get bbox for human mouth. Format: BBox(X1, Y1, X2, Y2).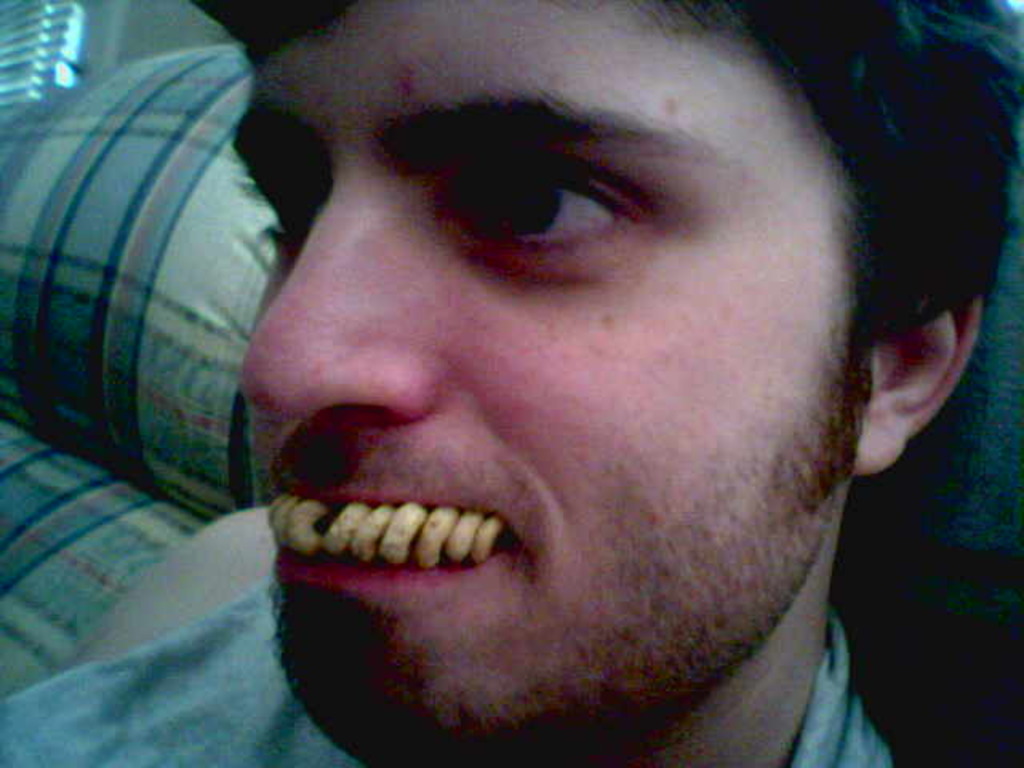
BBox(272, 478, 515, 590).
